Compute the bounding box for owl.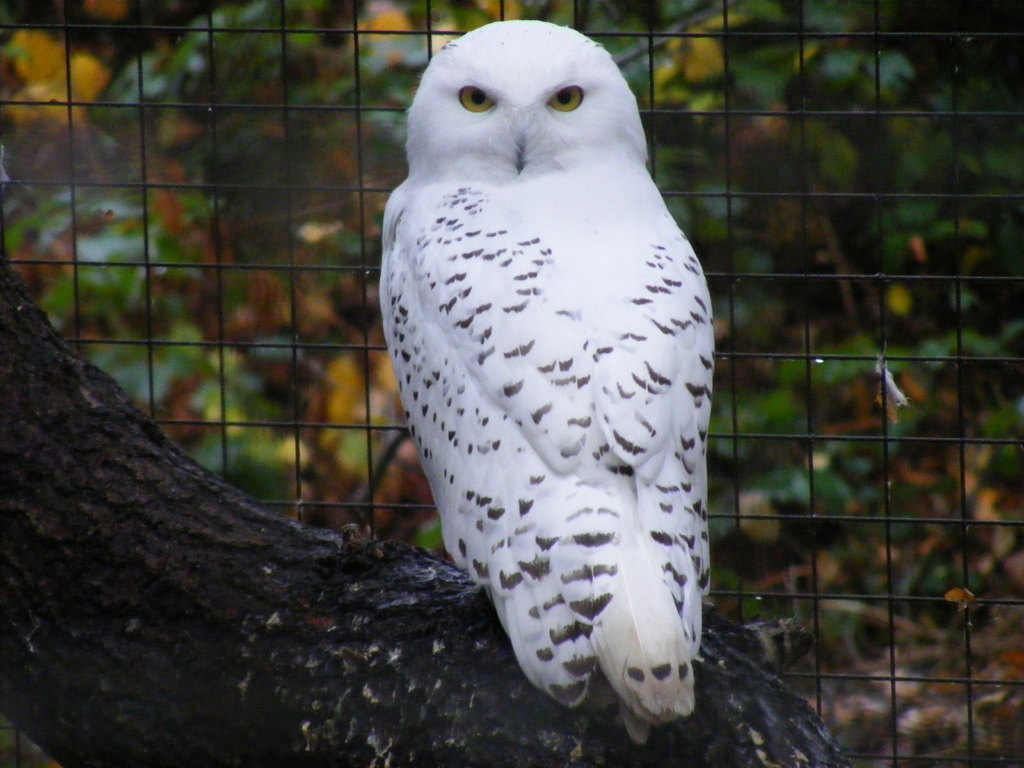
region(378, 15, 717, 741).
